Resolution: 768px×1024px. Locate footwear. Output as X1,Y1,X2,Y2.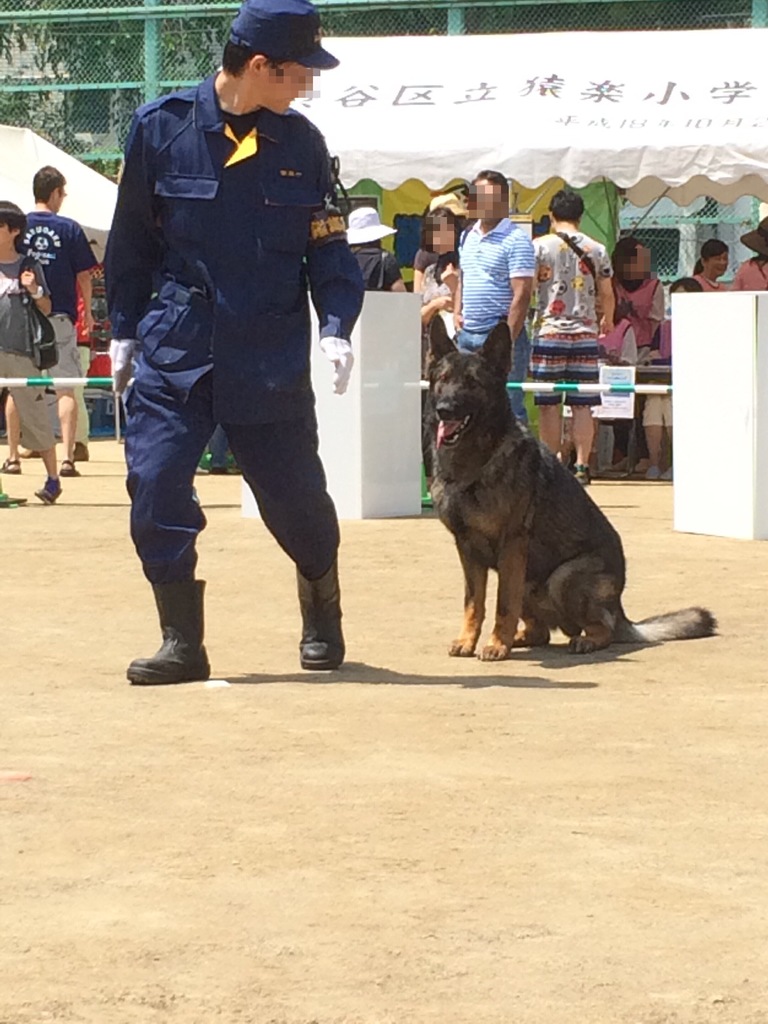
641,456,660,476.
